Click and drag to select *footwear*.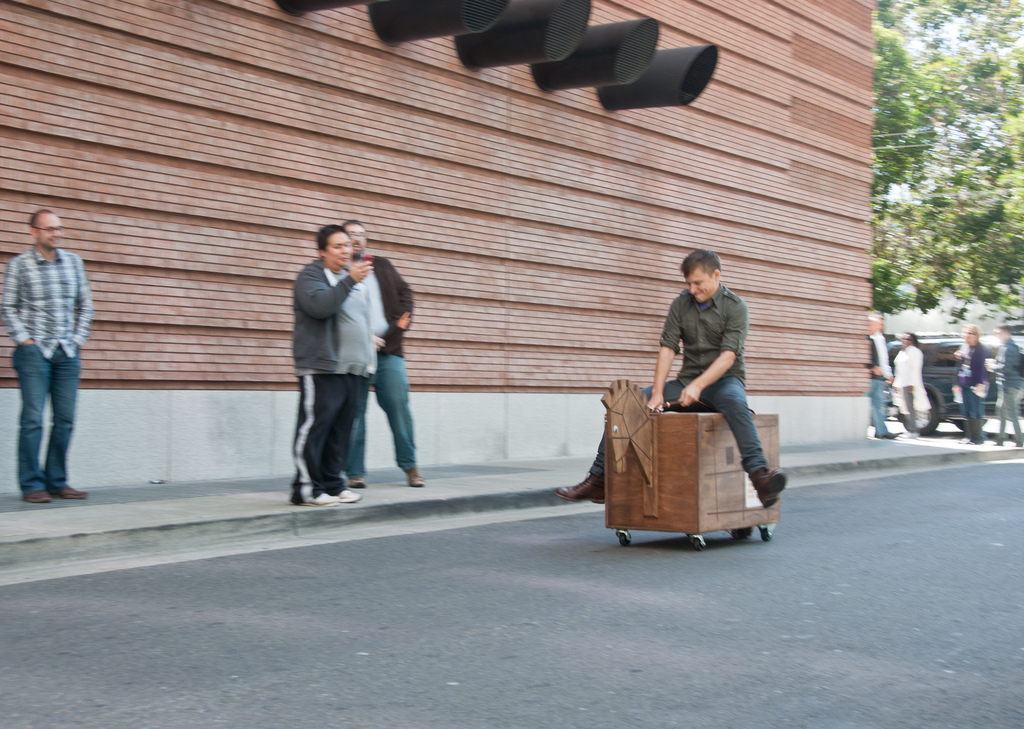
Selection: <bbox>881, 427, 902, 437</bbox>.
